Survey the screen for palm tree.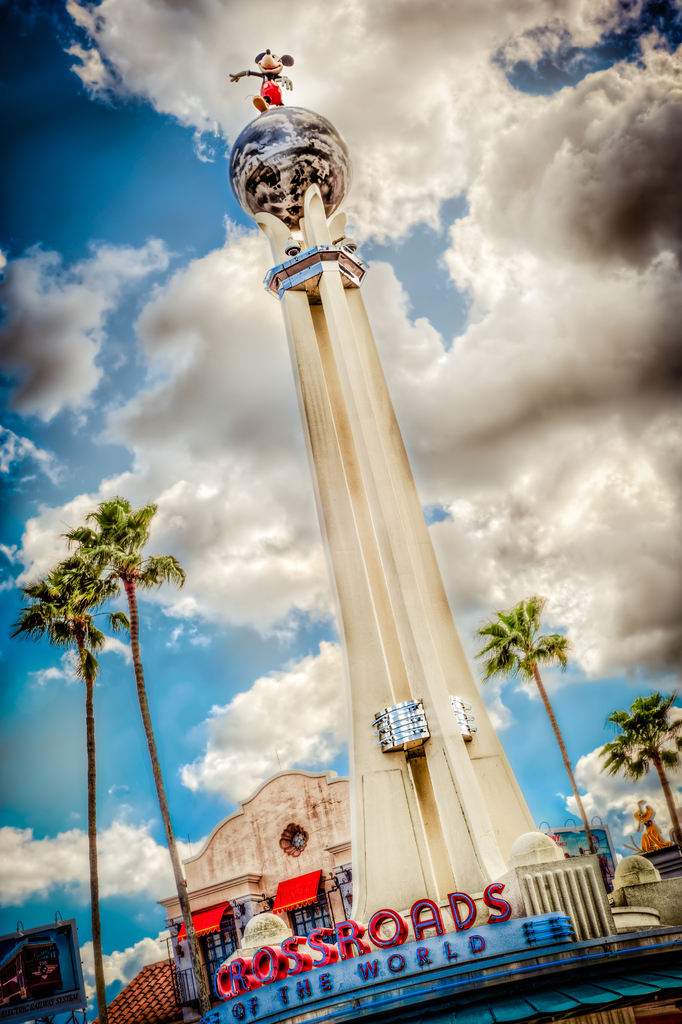
Survey found: box(33, 458, 183, 1007).
